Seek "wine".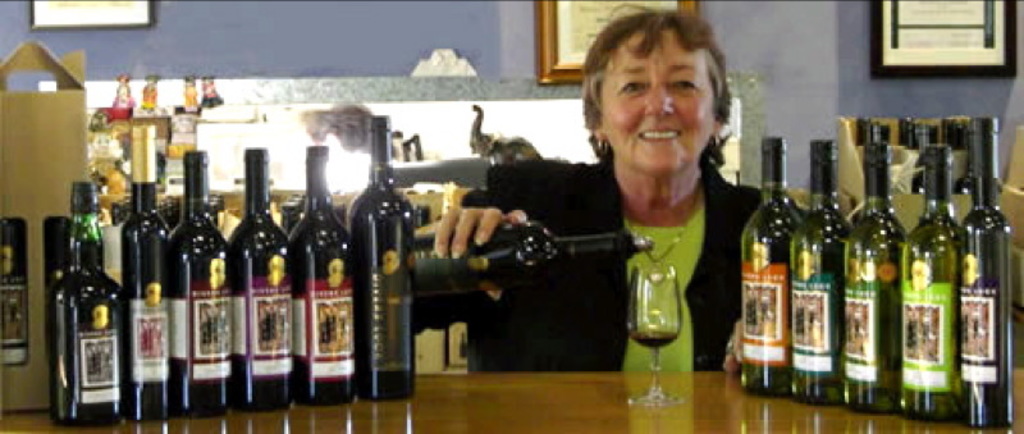
x1=741 y1=133 x2=800 y2=394.
